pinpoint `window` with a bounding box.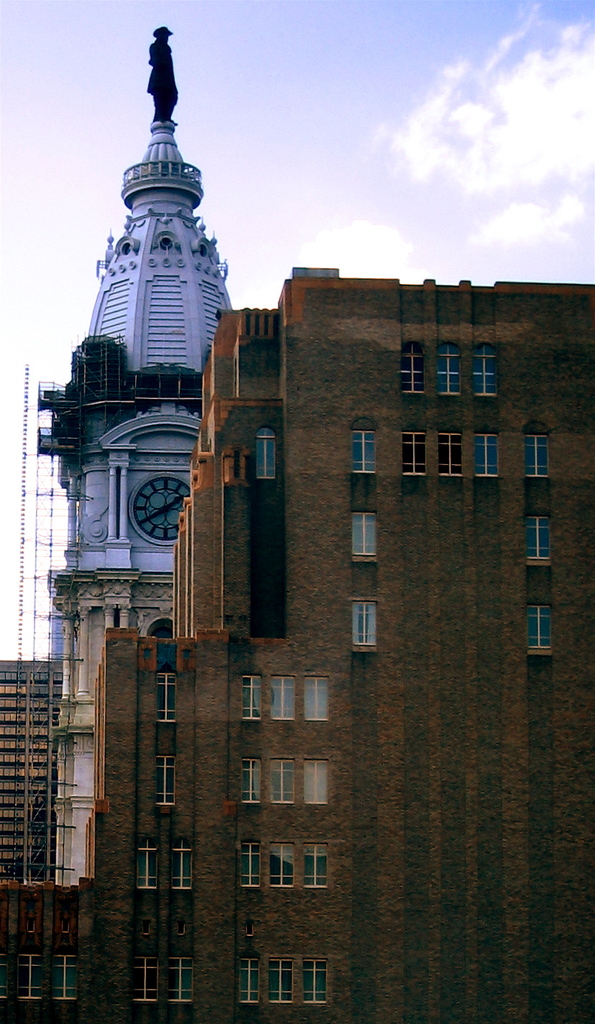
x1=432, y1=429, x2=467, y2=477.
